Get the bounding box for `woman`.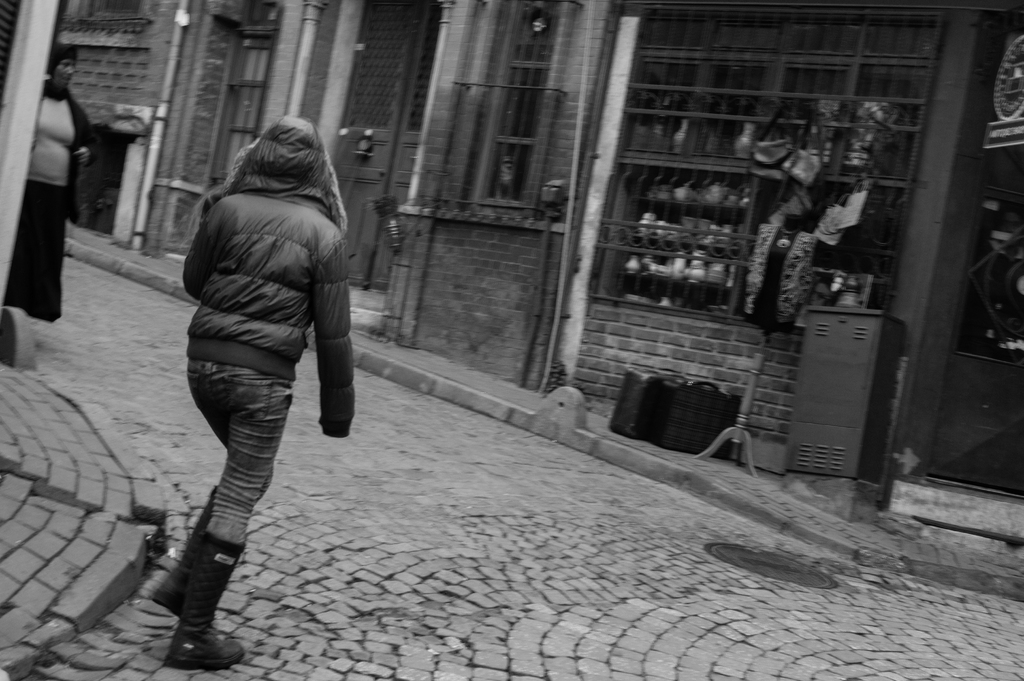
rect(32, 42, 104, 322).
